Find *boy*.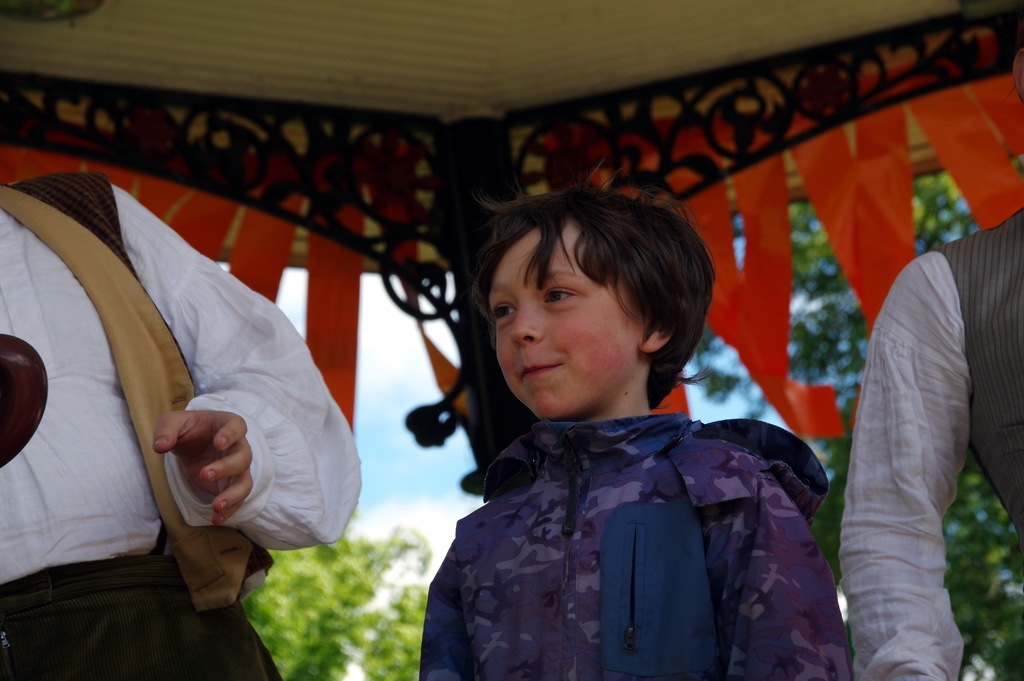
(411,174,848,680).
